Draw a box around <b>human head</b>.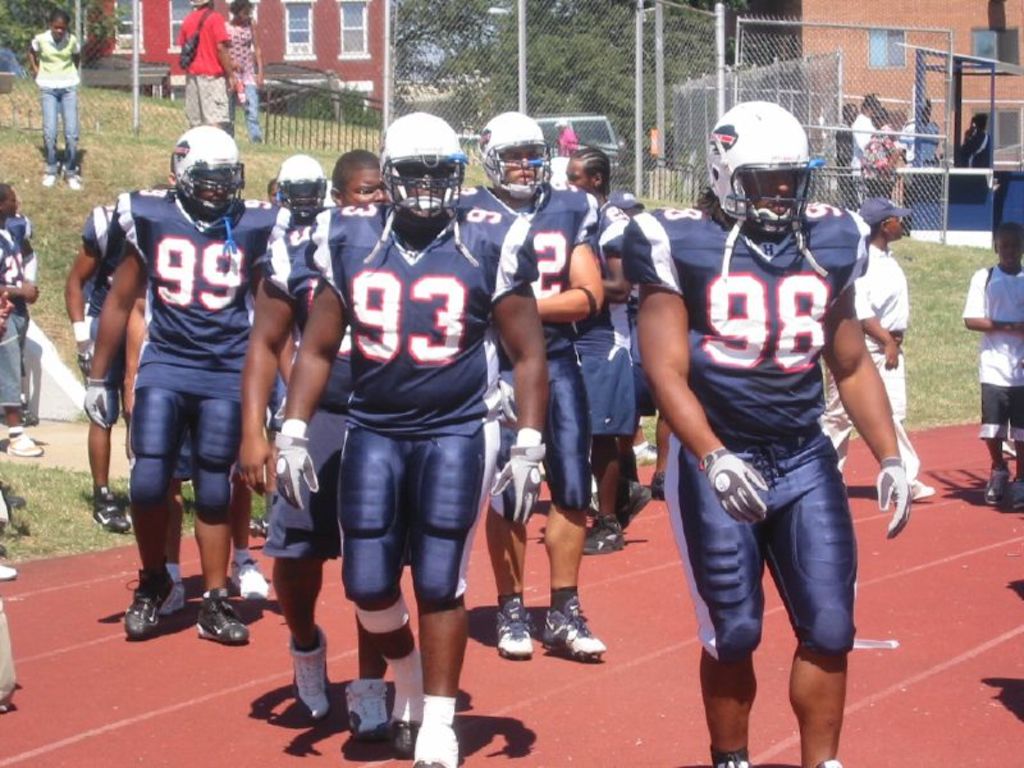
[563, 151, 608, 196].
